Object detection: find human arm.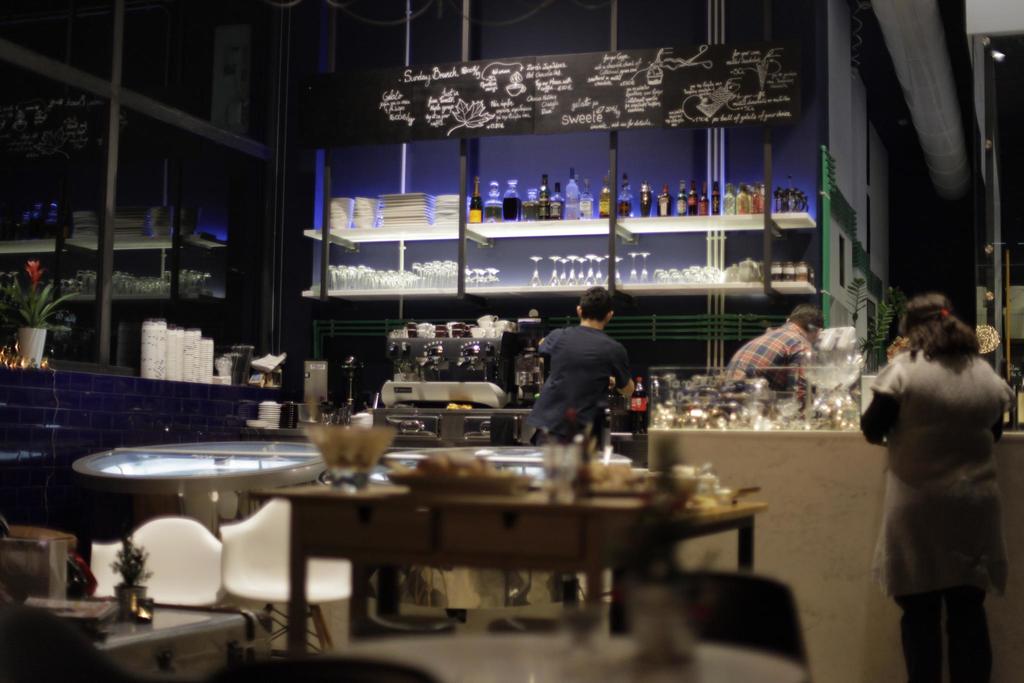
<bbox>608, 350, 641, 413</bbox>.
